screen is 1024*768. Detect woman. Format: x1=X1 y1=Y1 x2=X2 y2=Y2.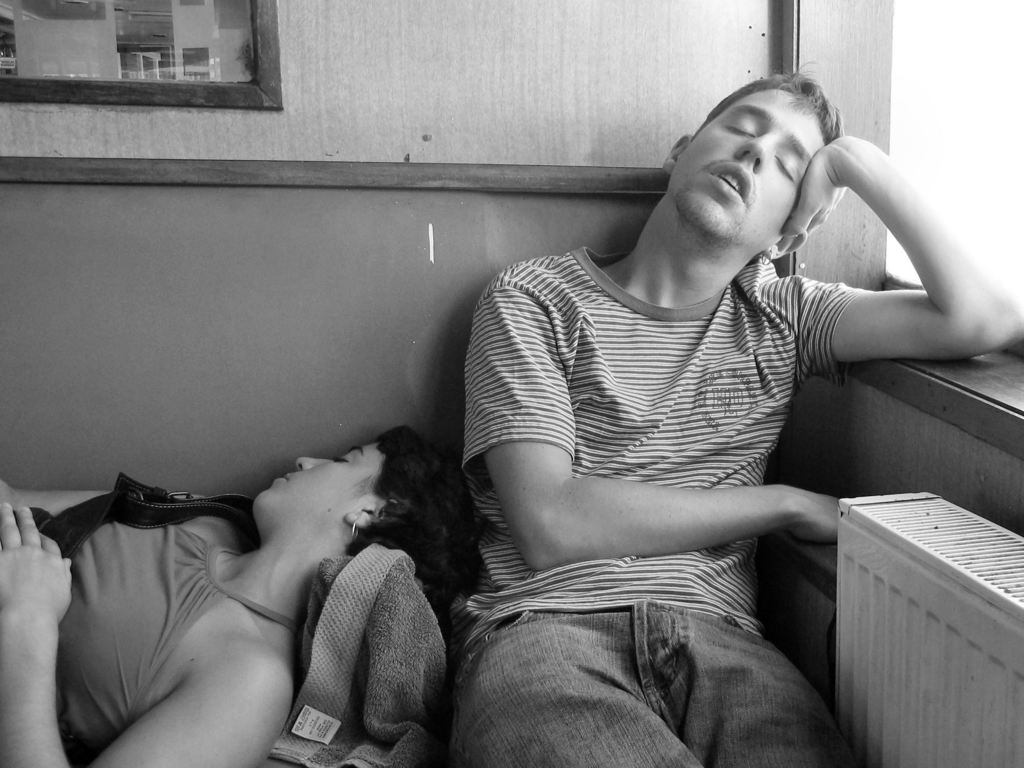
x1=0 y1=413 x2=504 y2=767.
